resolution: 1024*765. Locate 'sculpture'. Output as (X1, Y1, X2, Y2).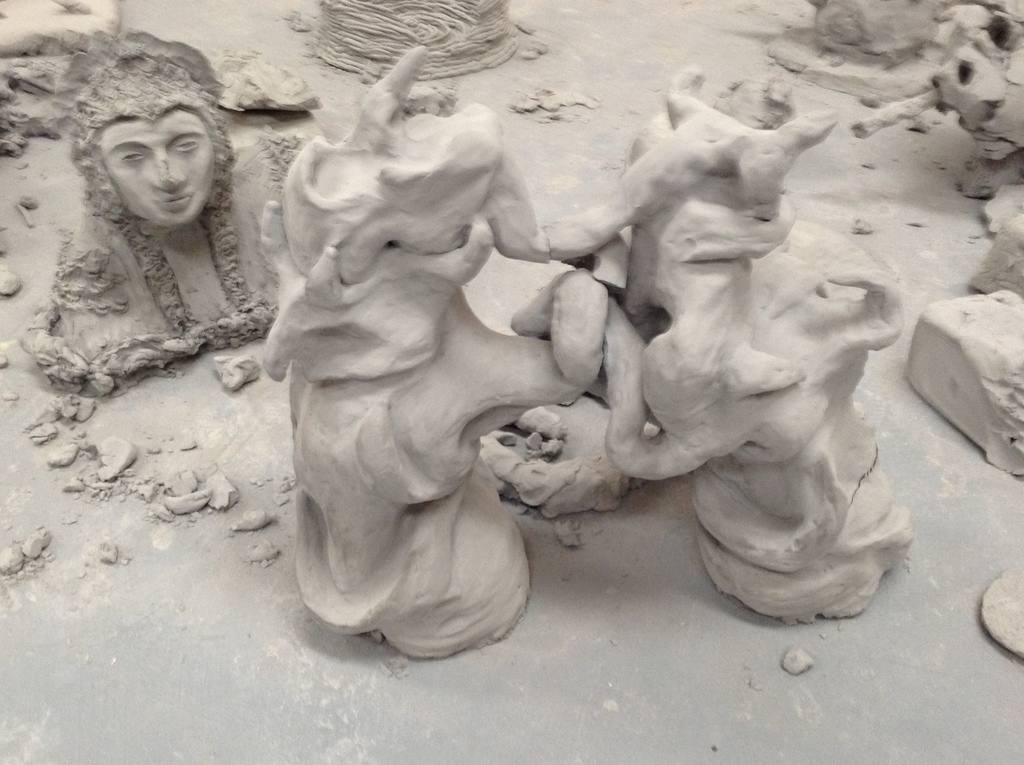
(601, 83, 934, 652).
